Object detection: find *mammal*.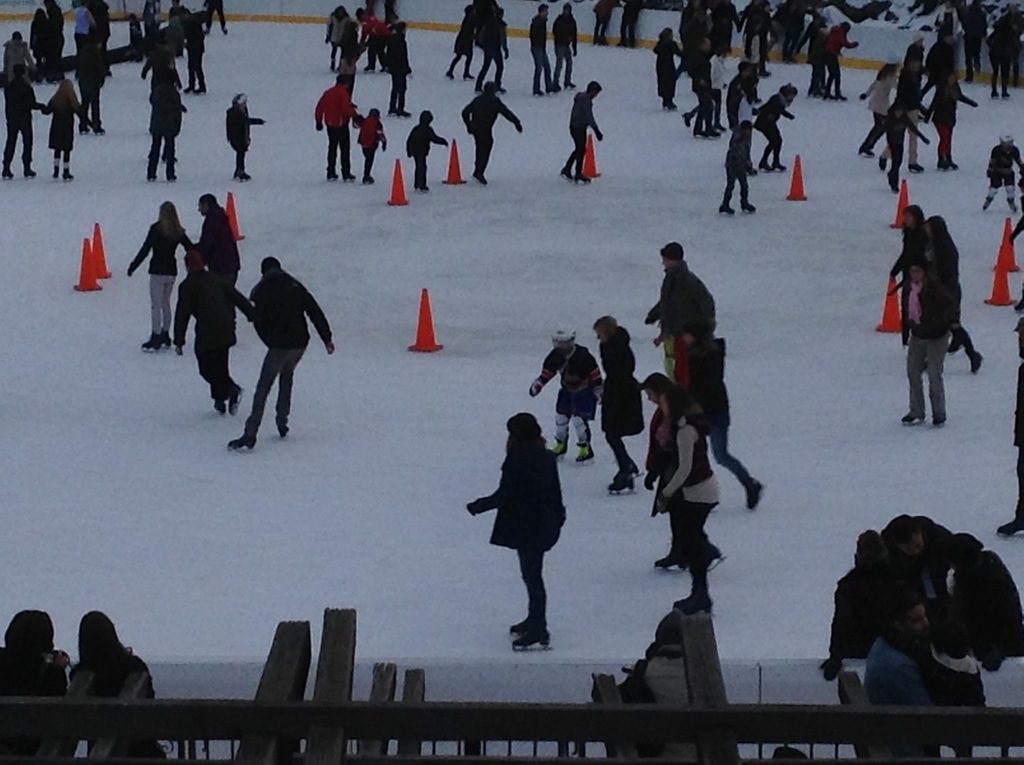
[895, 199, 927, 342].
